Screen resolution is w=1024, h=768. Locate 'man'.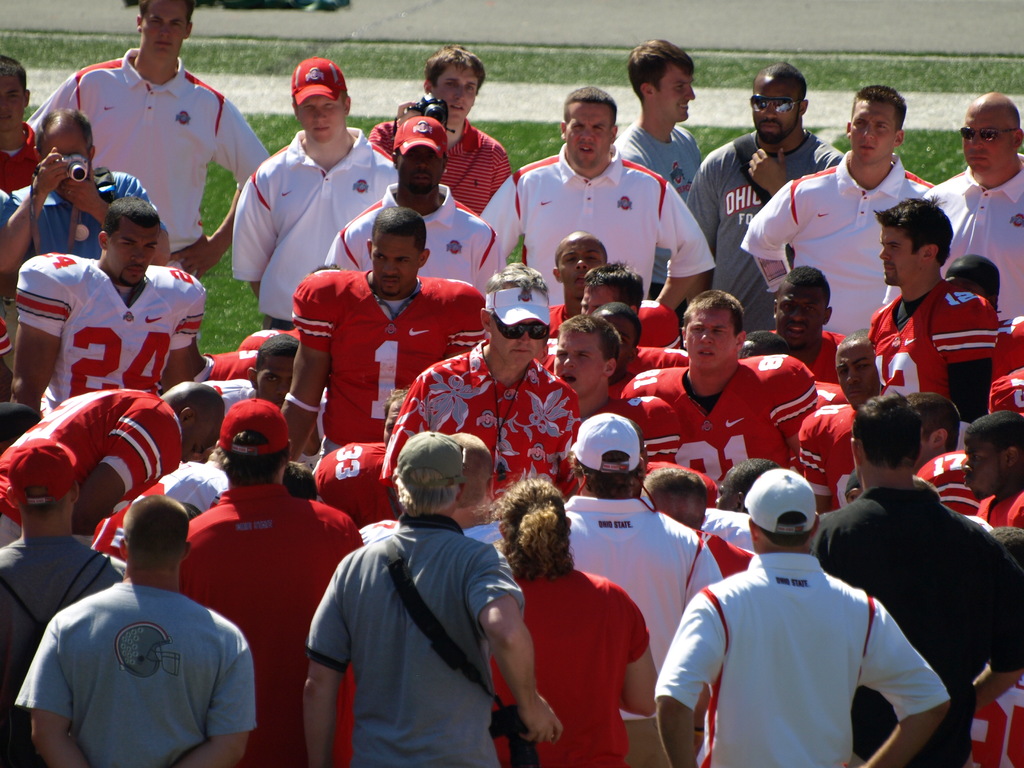
select_region(0, 53, 35, 203).
